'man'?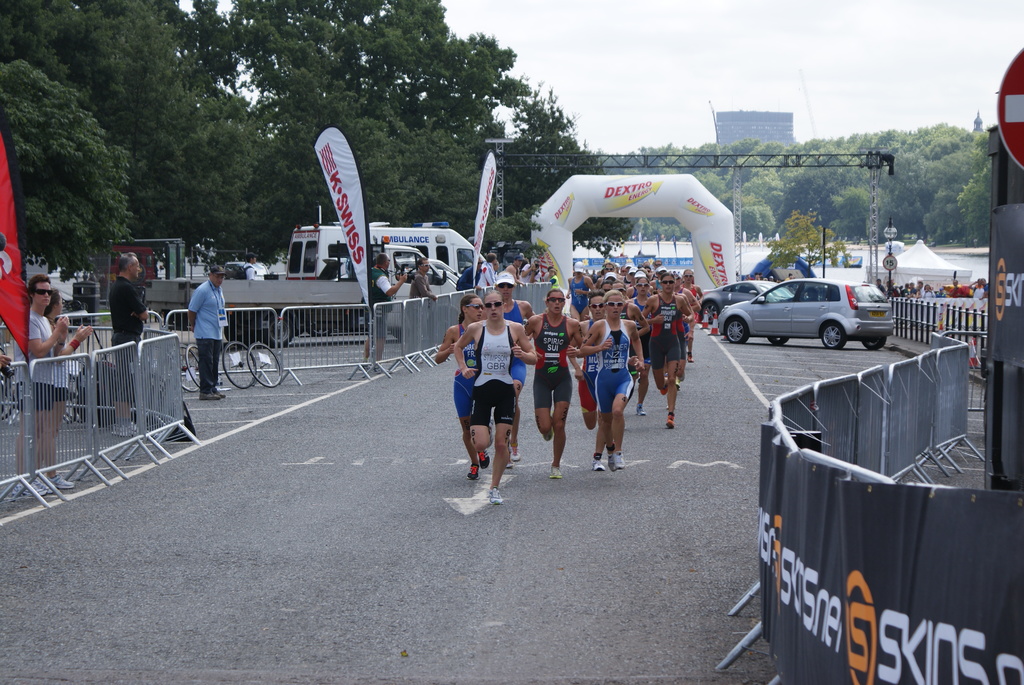
977 276 991 303
